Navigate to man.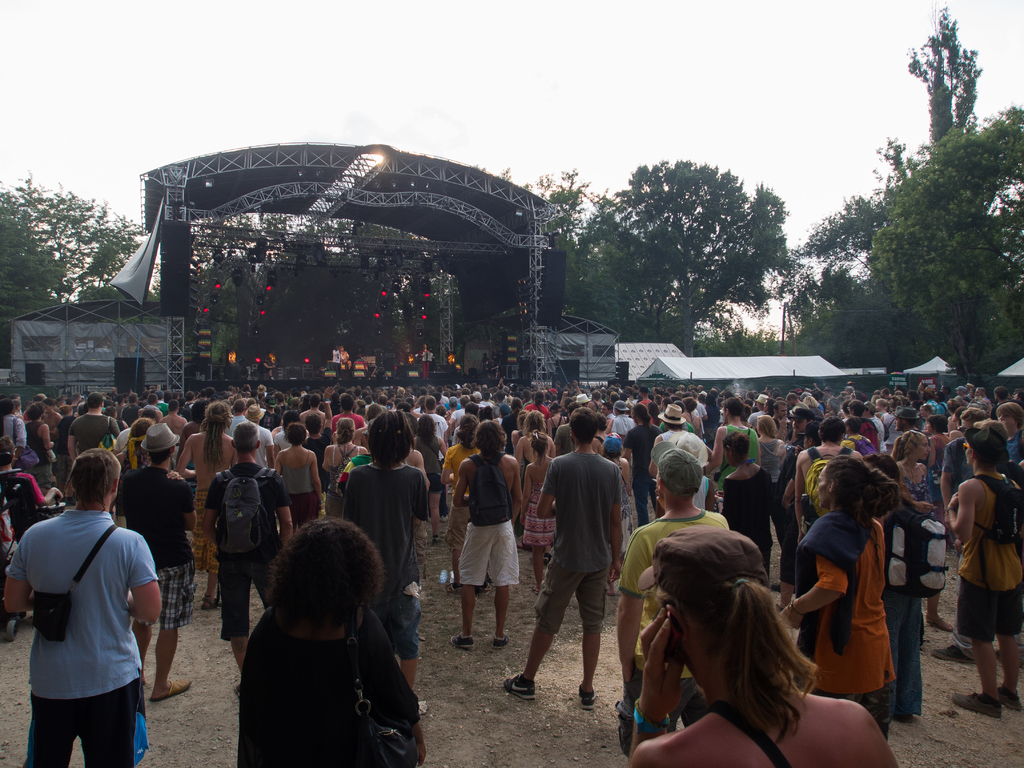
Navigation target: bbox=(616, 450, 730, 757).
